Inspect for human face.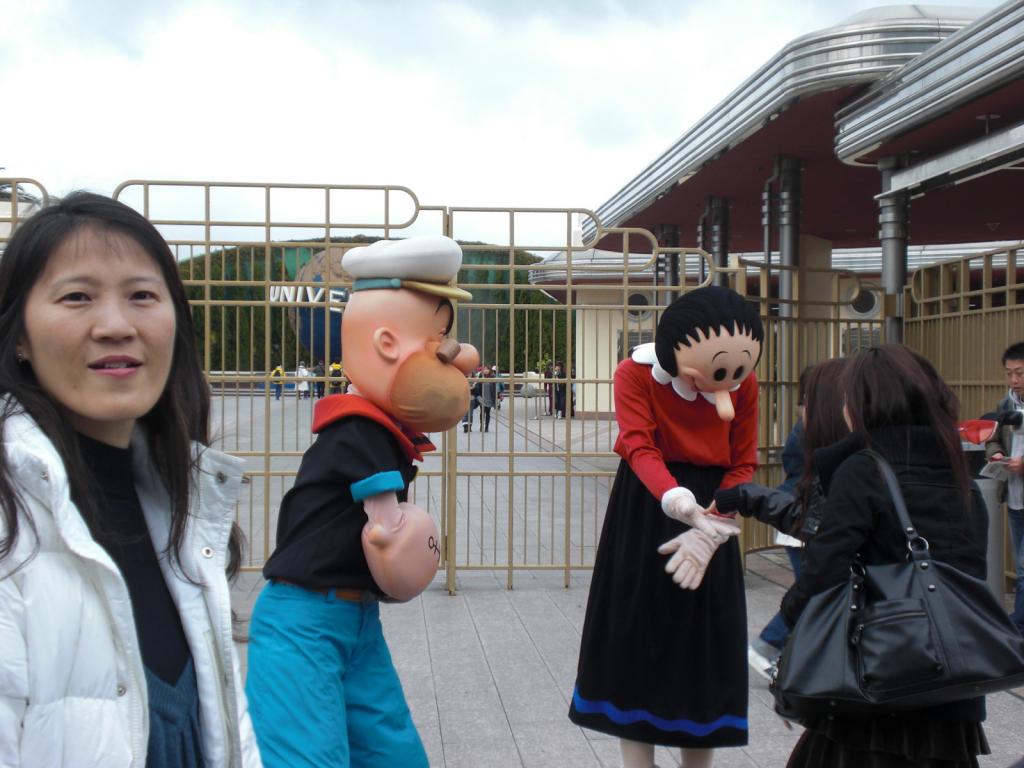
Inspection: (left=680, top=332, right=762, bottom=423).
